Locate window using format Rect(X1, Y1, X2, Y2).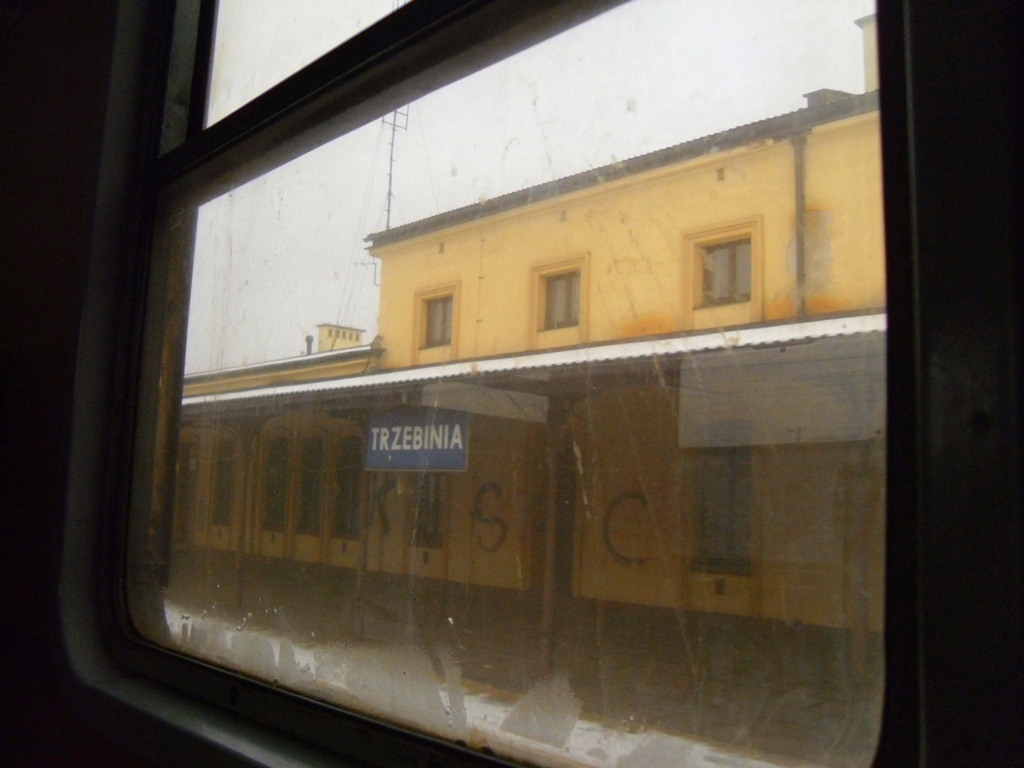
Rect(425, 463, 446, 548).
